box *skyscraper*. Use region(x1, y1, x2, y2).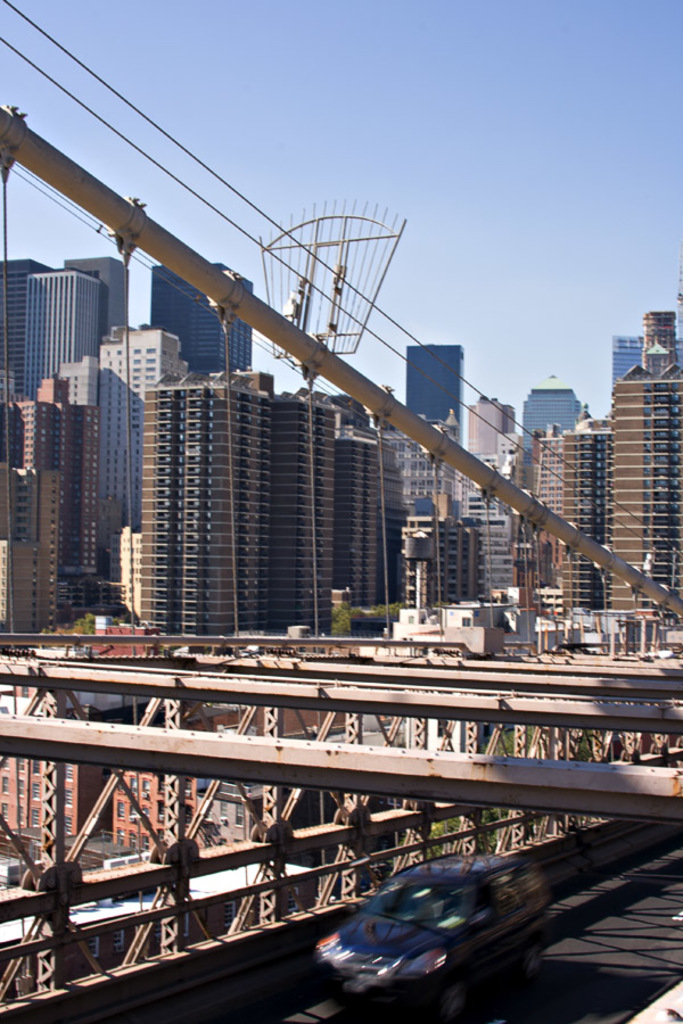
region(22, 272, 107, 395).
